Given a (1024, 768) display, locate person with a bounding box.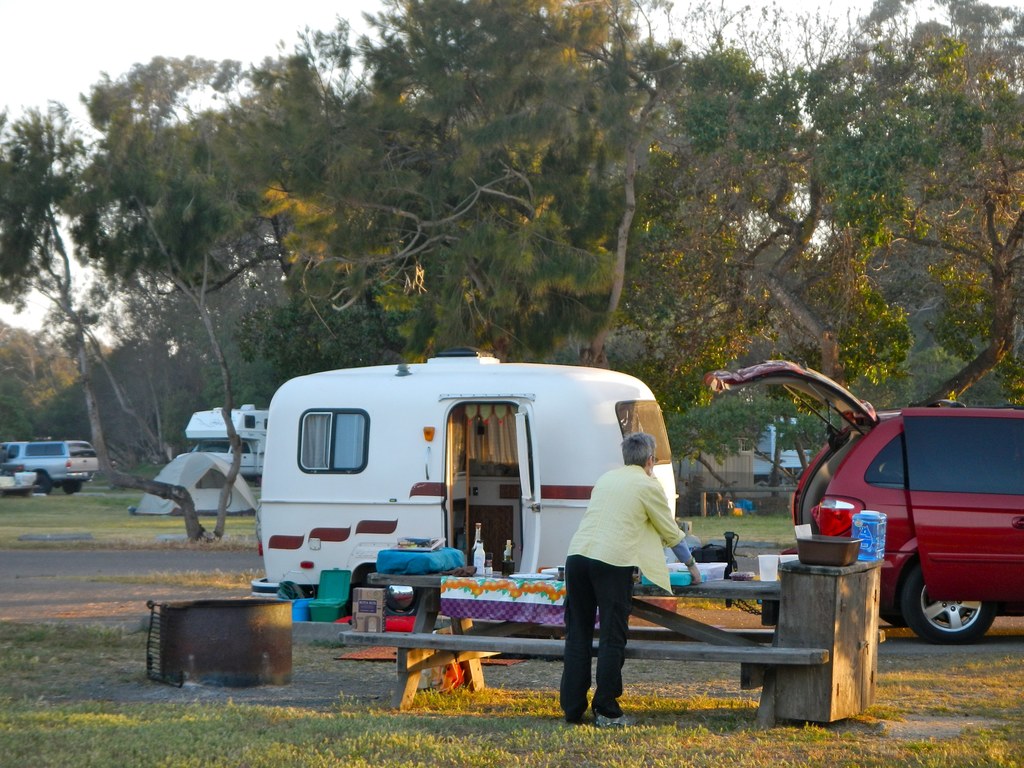
Located: x1=561 y1=419 x2=683 y2=721.
